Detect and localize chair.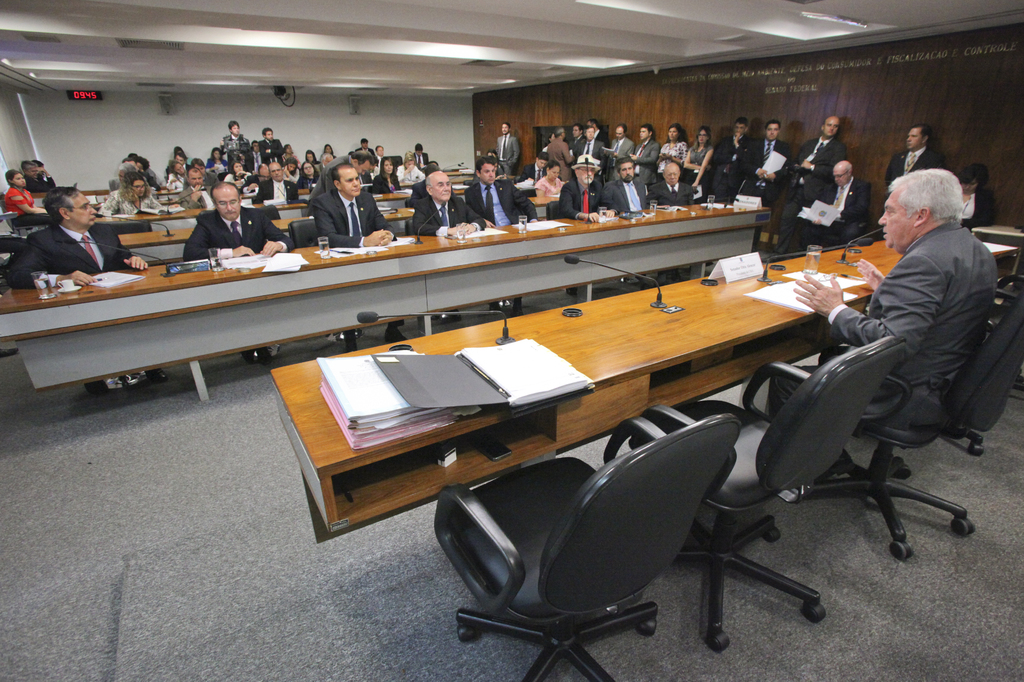
Localized at [x1=97, y1=220, x2=152, y2=235].
